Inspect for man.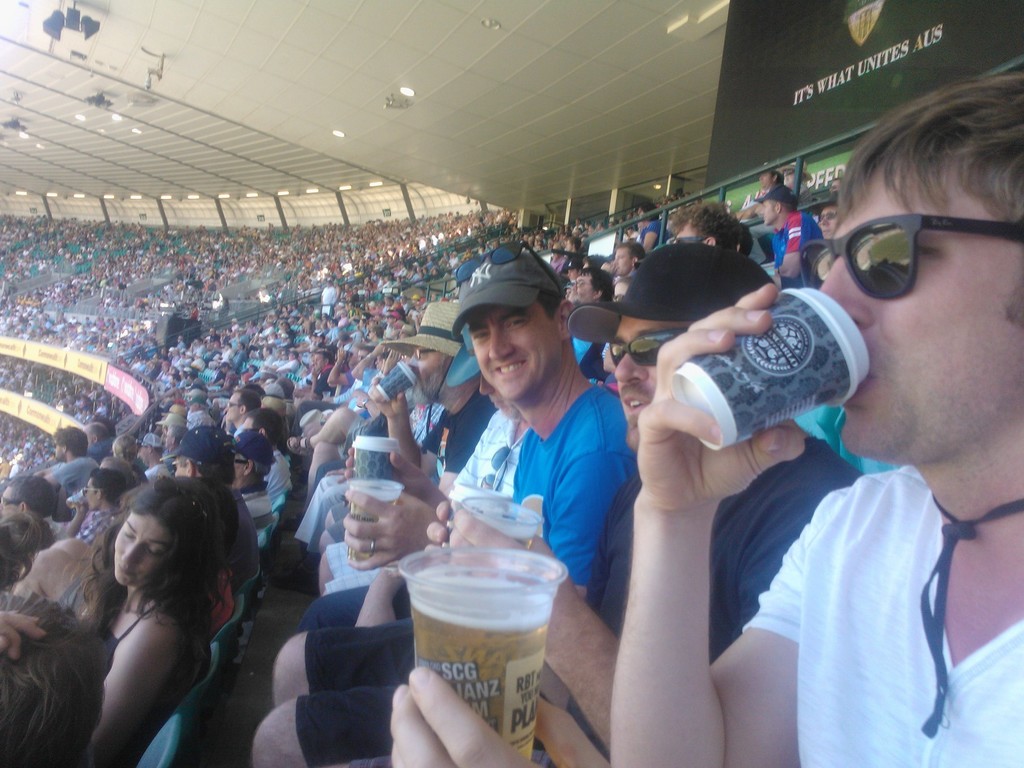
Inspection: <bbox>608, 68, 1023, 767</bbox>.
